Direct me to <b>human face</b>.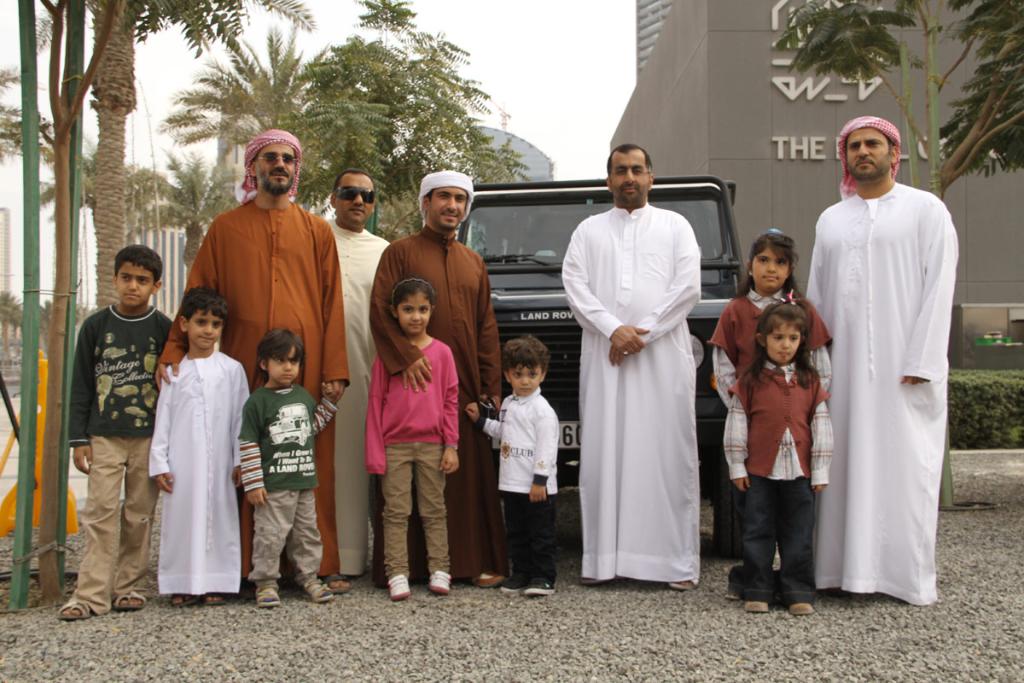
Direction: locate(397, 290, 432, 336).
